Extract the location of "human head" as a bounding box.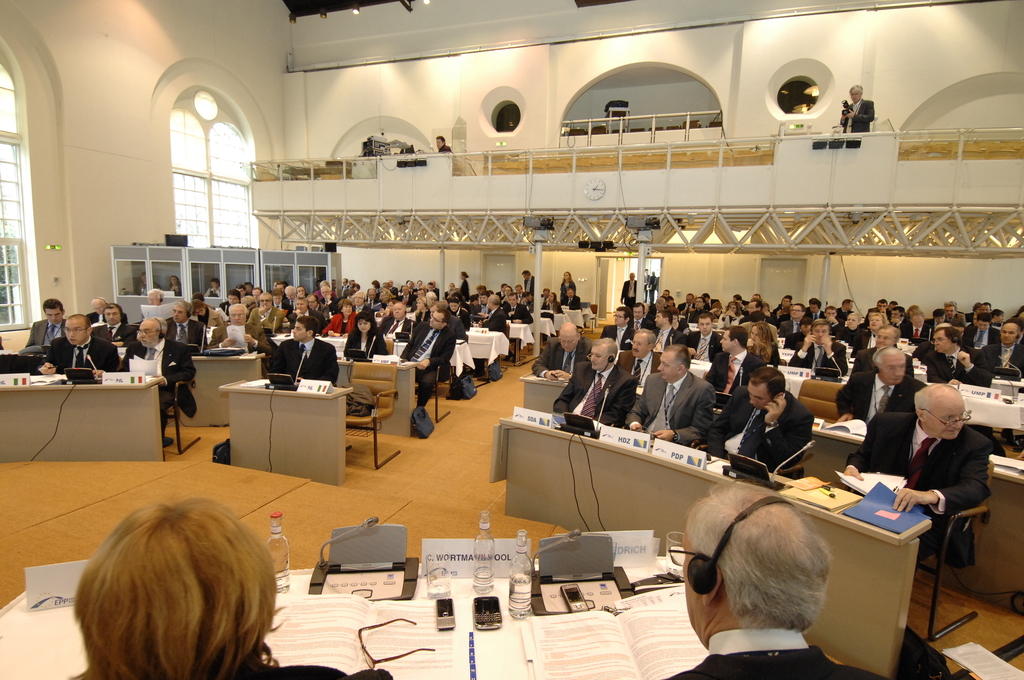
region(40, 298, 64, 324).
